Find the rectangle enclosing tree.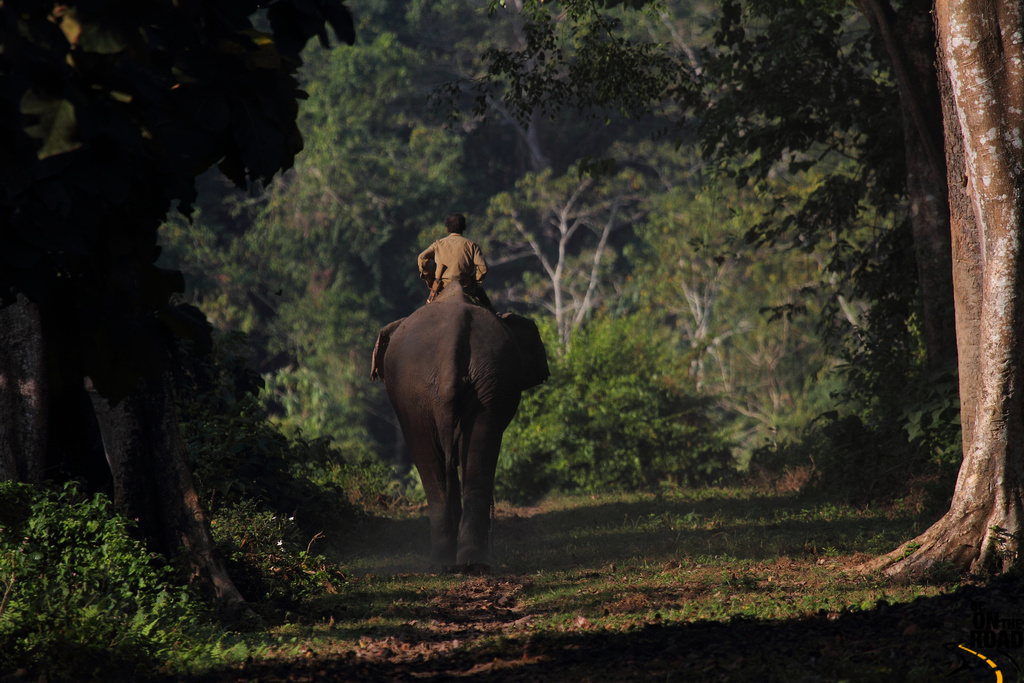
(838,0,1023,581).
